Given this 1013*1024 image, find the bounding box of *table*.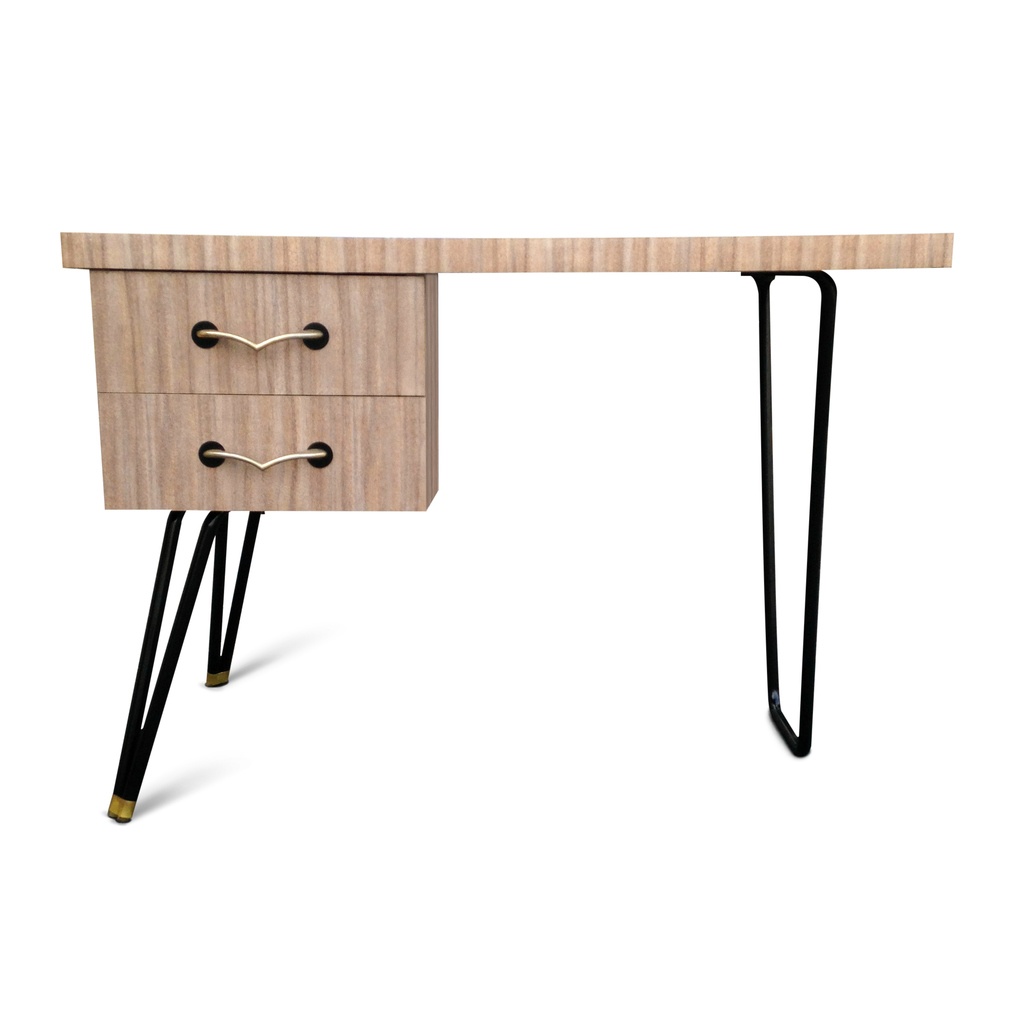
[42, 216, 866, 814].
